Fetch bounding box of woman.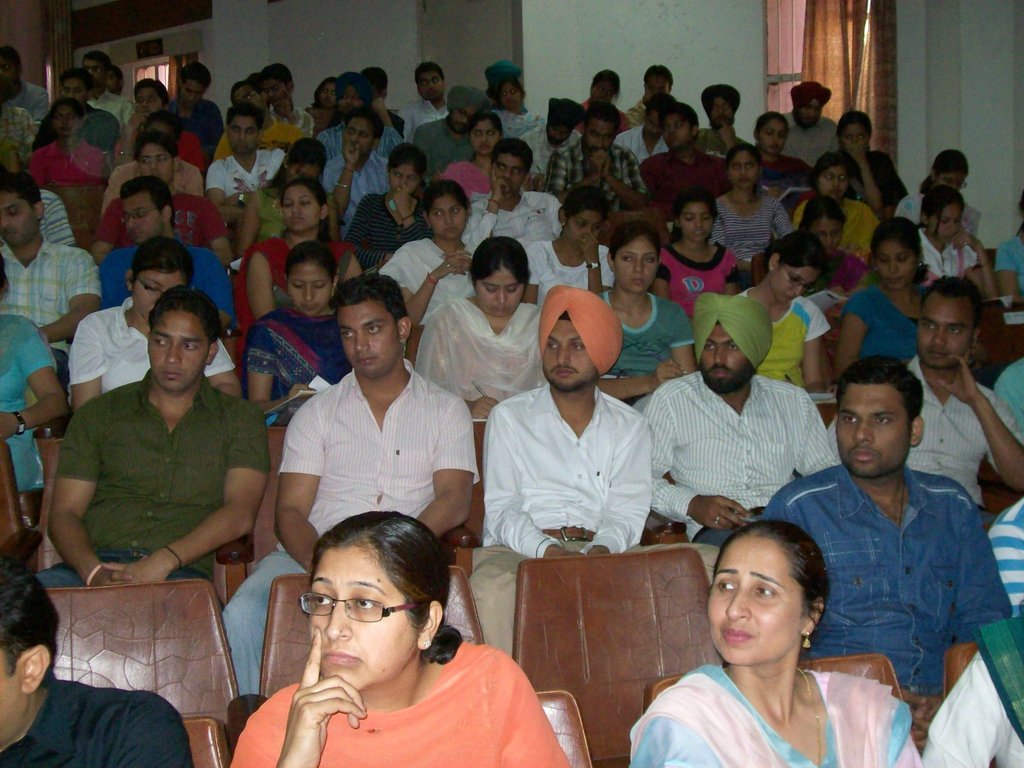
Bbox: box=[304, 71, 340, 113].
